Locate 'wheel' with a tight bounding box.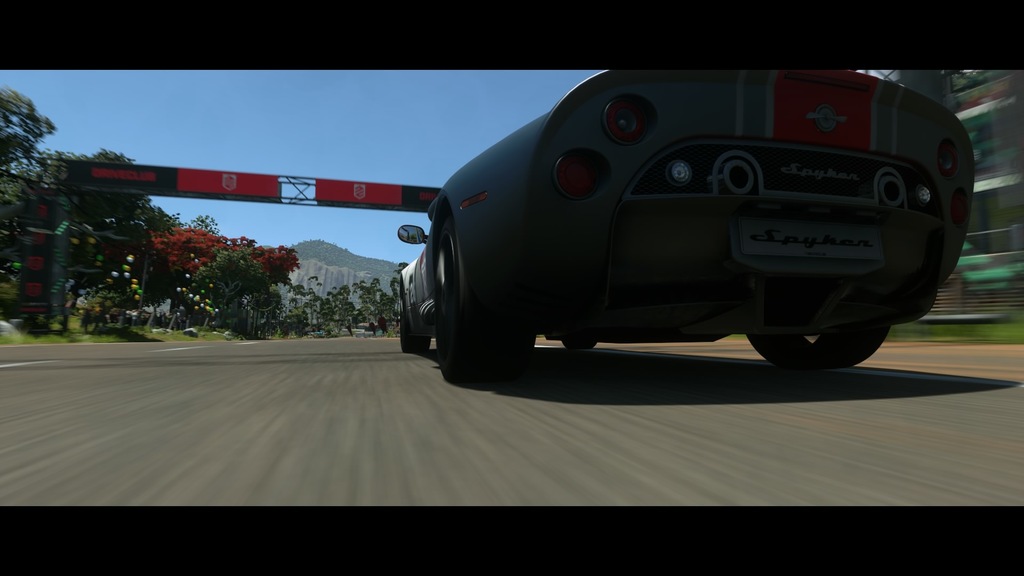
left=400, top=281, right=431, bottom=355.
